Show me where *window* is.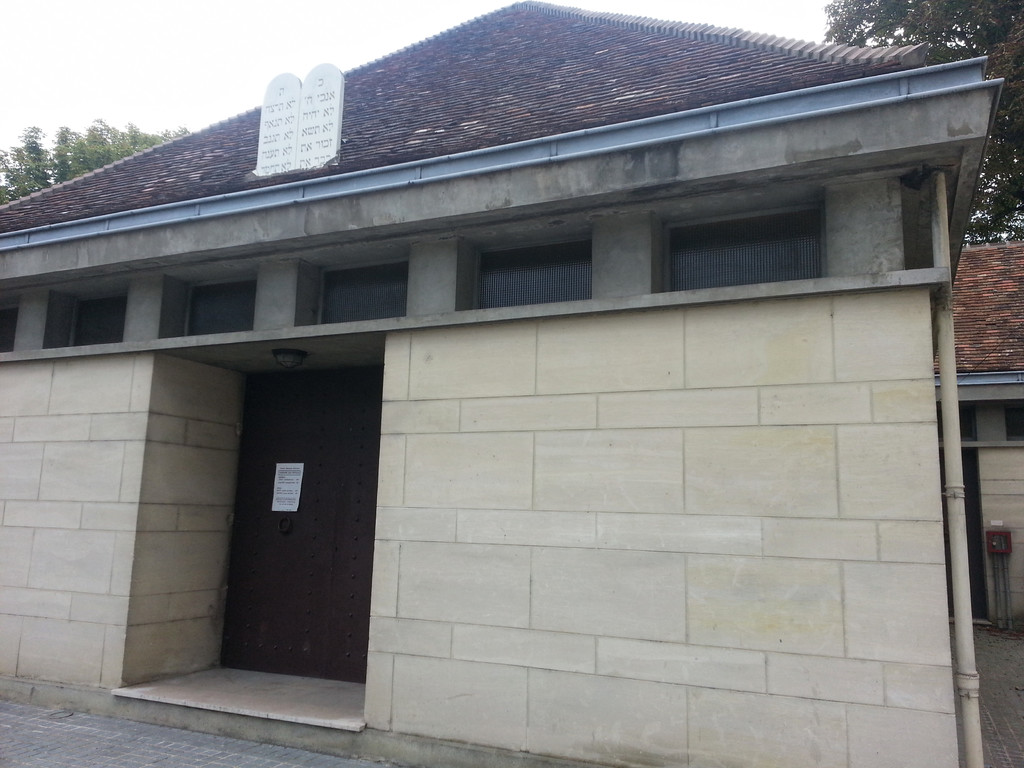
*window* is at region(181, 277, 259, 337).
